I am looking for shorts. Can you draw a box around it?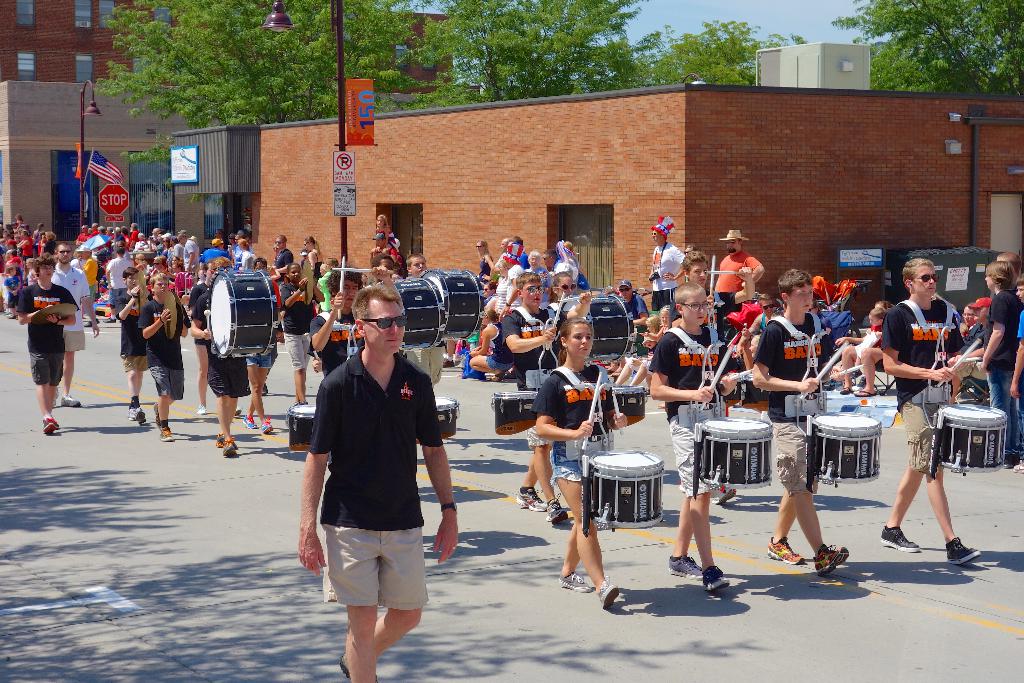
Sure, the bounding box is x1=900, y1=400, x2=941, y2=475.
